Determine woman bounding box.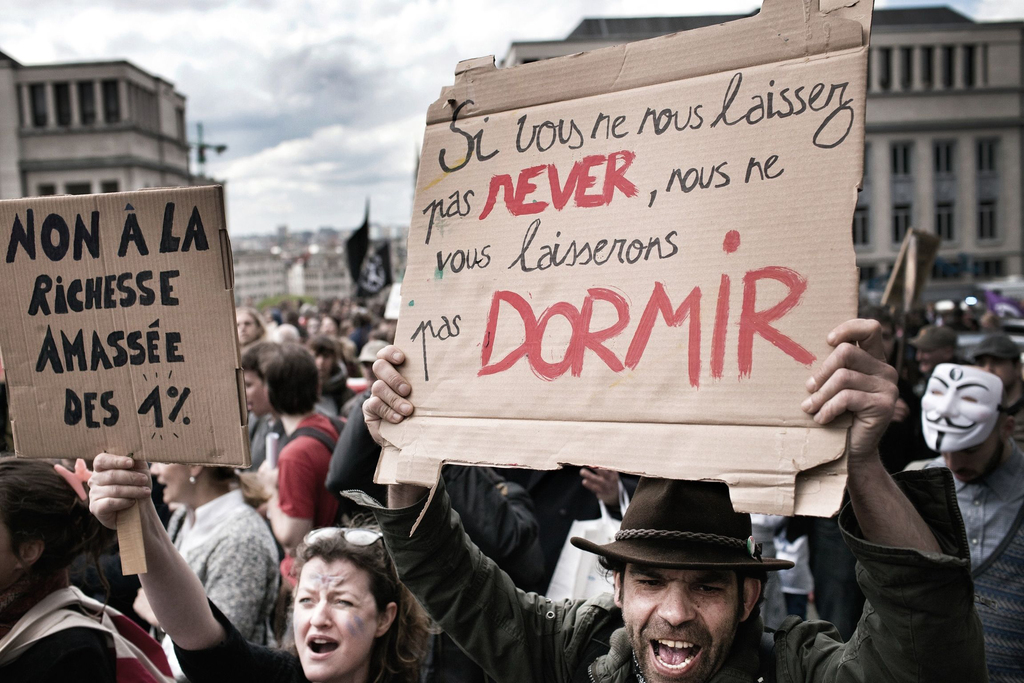
Determined: (235,305,269,359).
